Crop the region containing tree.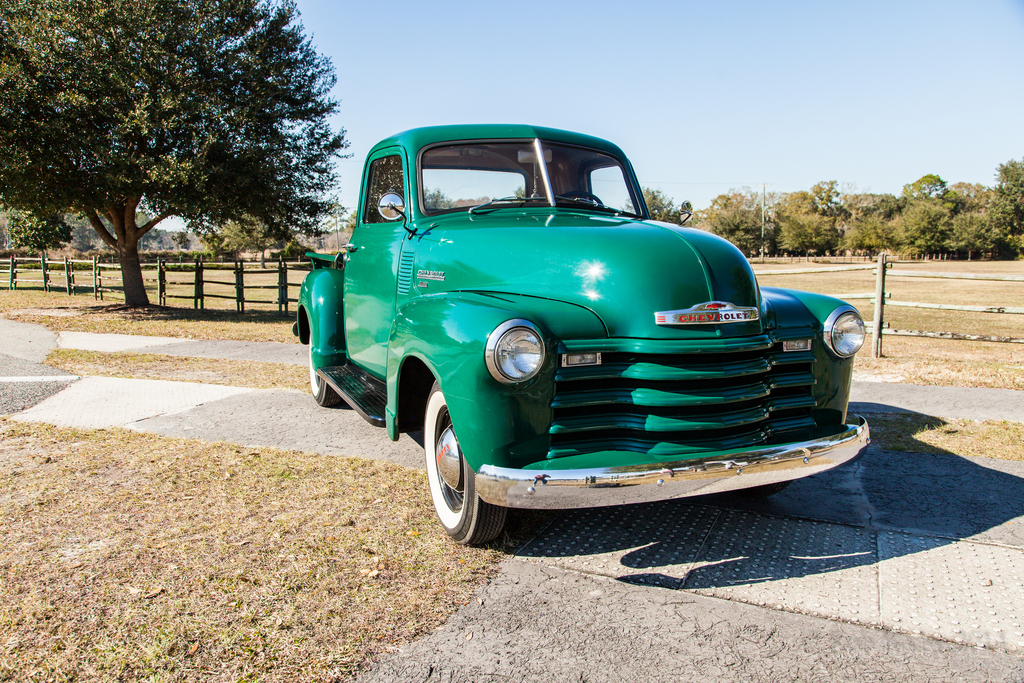
Crop region: bbox=[836, 185, 898, 259].
